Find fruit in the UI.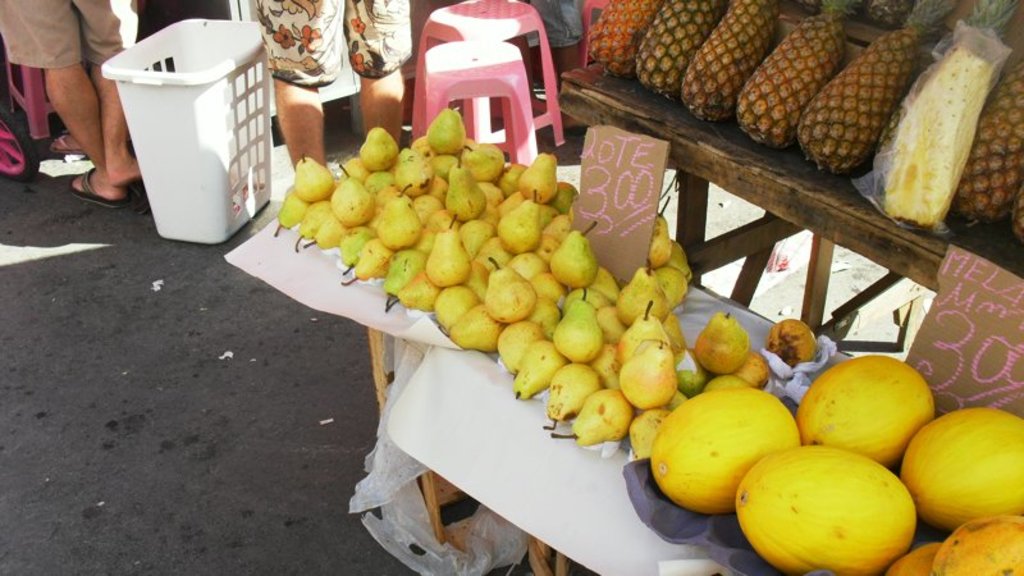
UI element at (left=768, top=316, right=819, bottom=372).
